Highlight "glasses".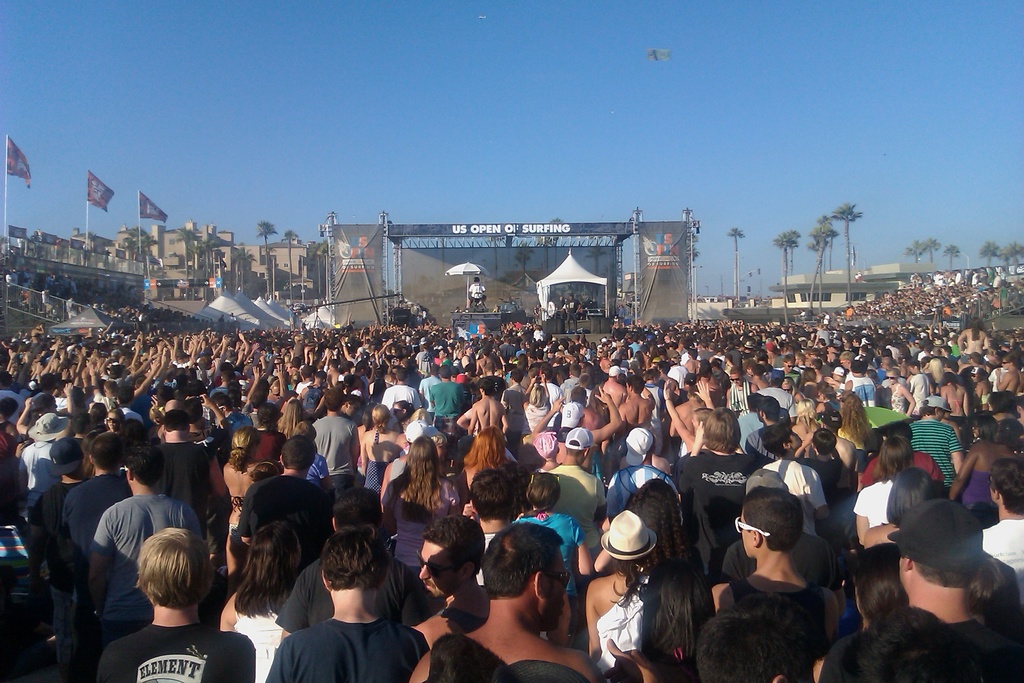
Highlighted region: [left=737, top=514, right=766, bottom=533].
